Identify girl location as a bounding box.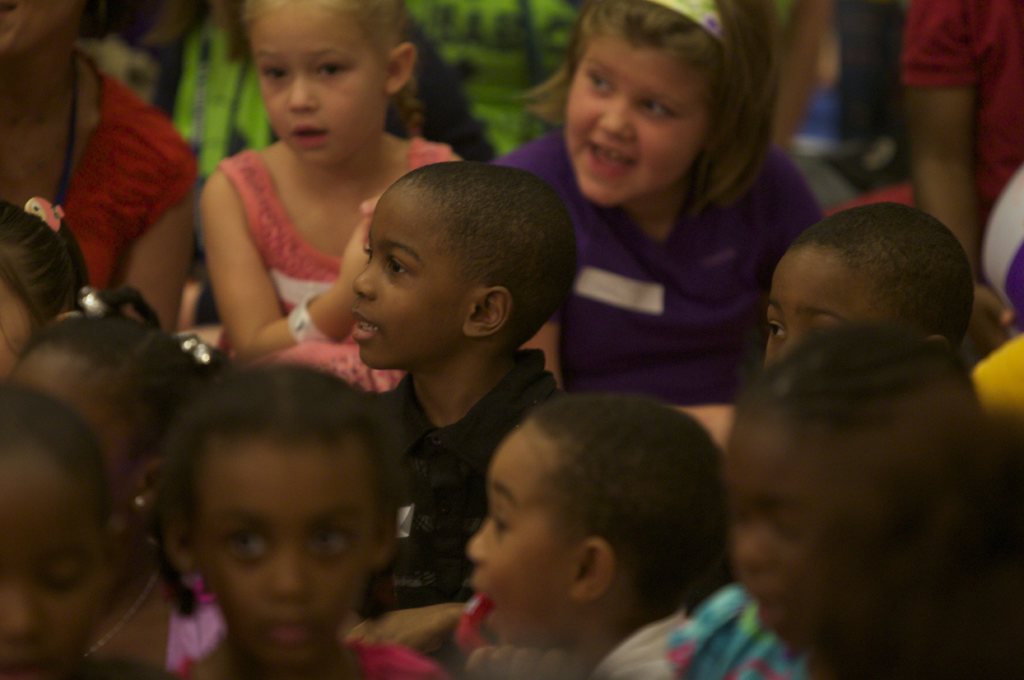
484:0:824:399.
